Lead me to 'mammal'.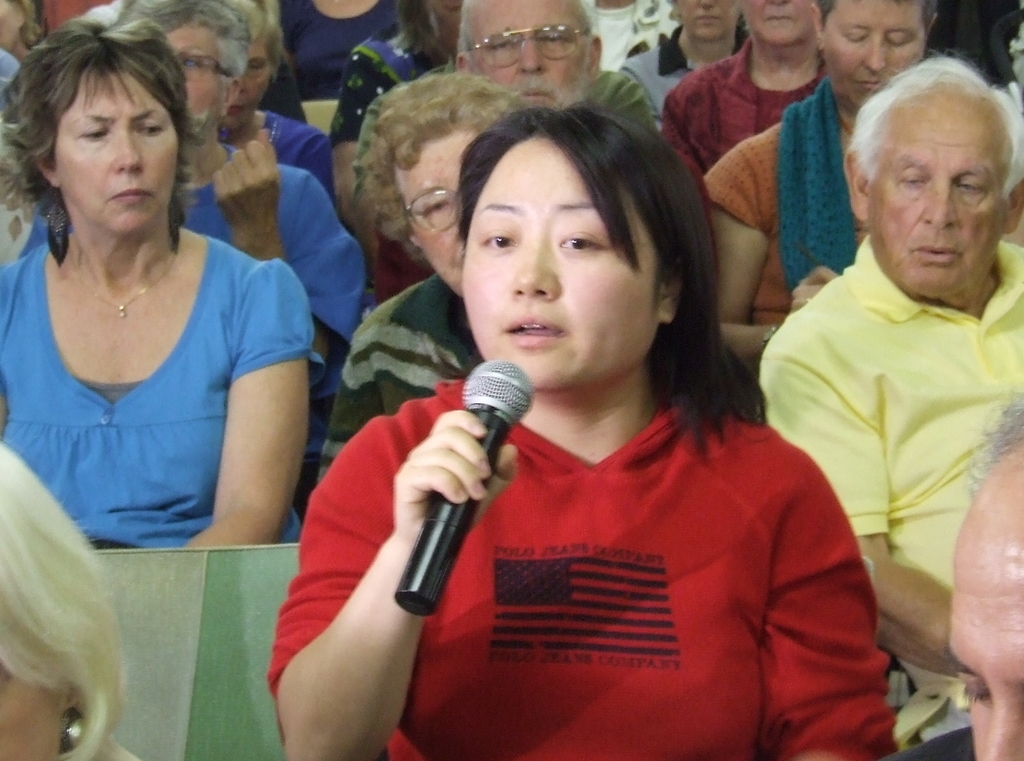
Lead to Rect(264, 102, 903, 760).
